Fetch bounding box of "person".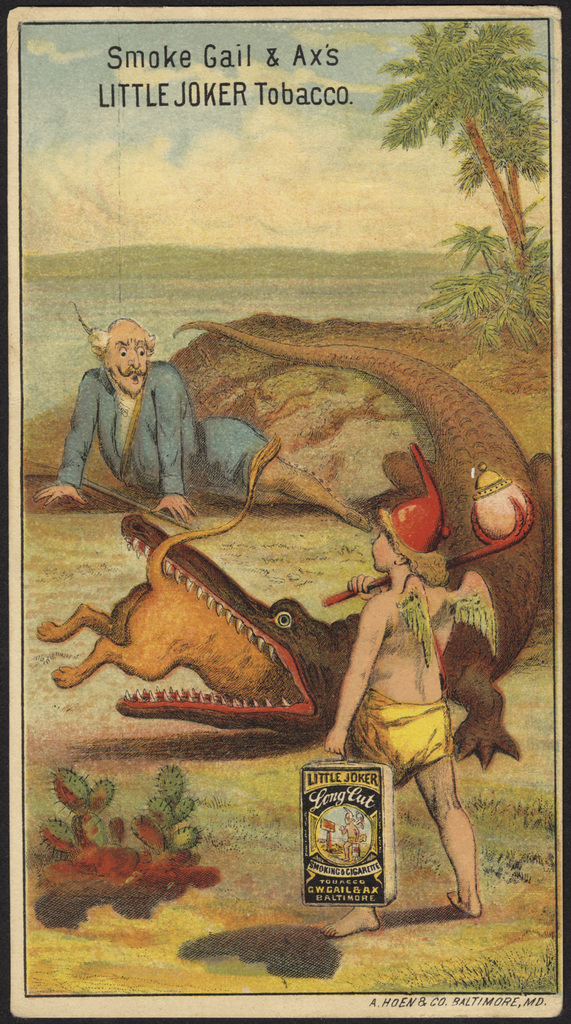
Bbox: select_region(38, 324, 367, 521).
